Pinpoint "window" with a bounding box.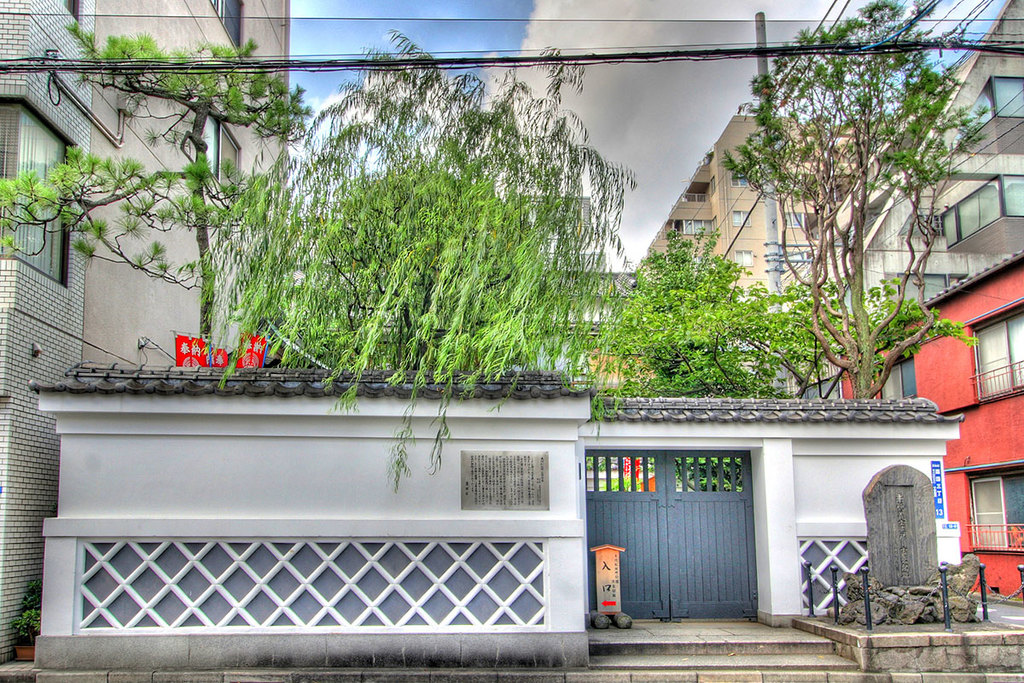
[left=212, top=0, right=248, bottom=37].
